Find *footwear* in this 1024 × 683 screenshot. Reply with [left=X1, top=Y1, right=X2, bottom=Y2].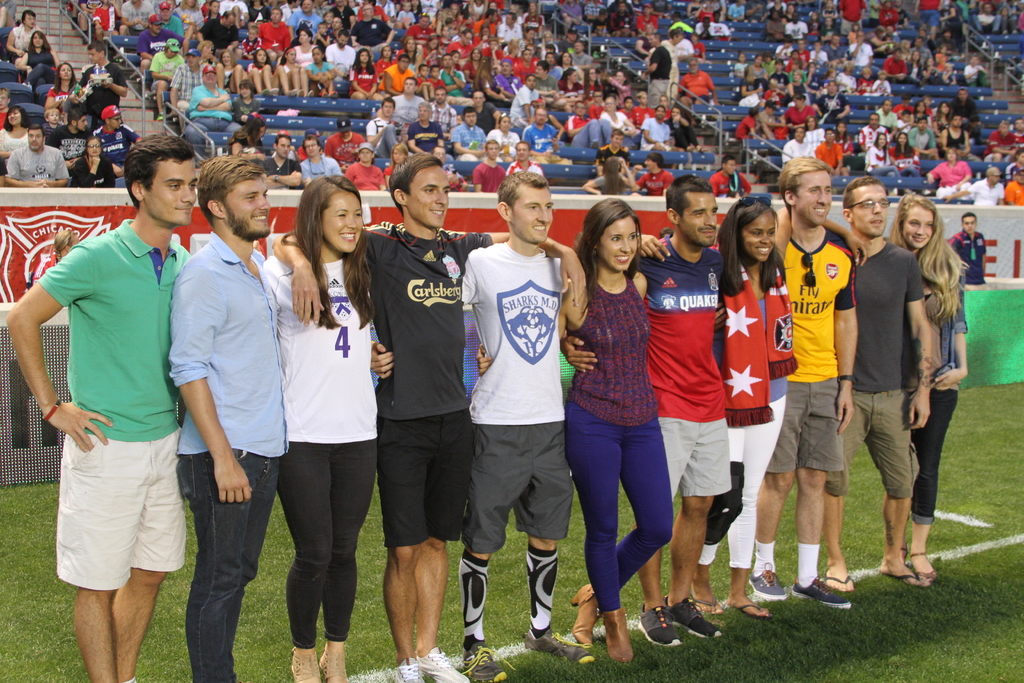
[left=289, top=653, right=328, bottom=682].
